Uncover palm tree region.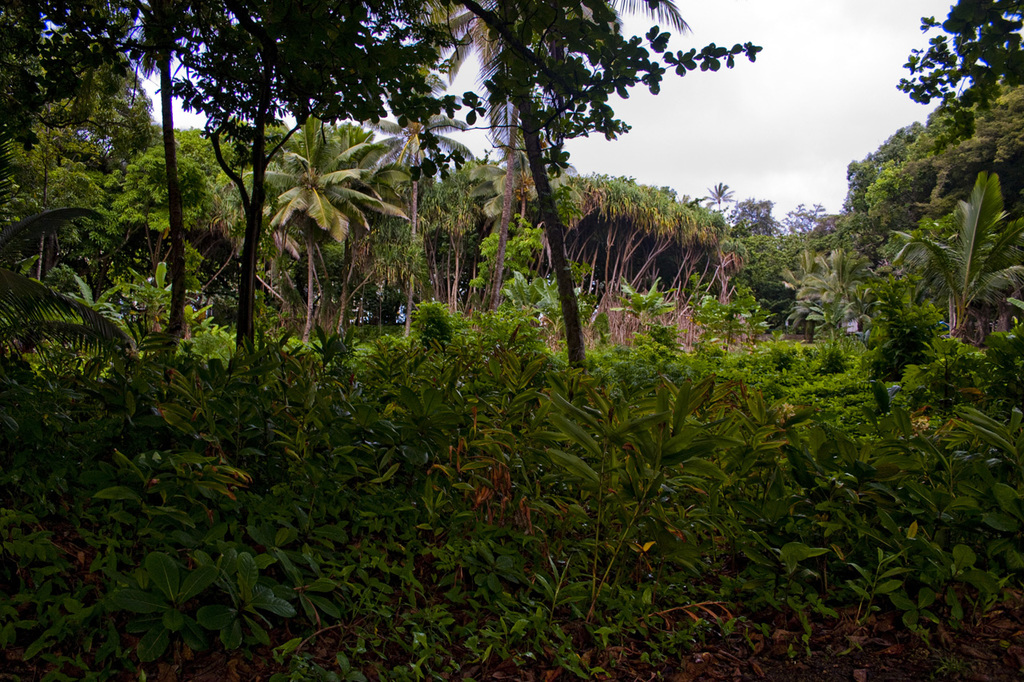
Uncovered: region(241, 114, 399, 372).
